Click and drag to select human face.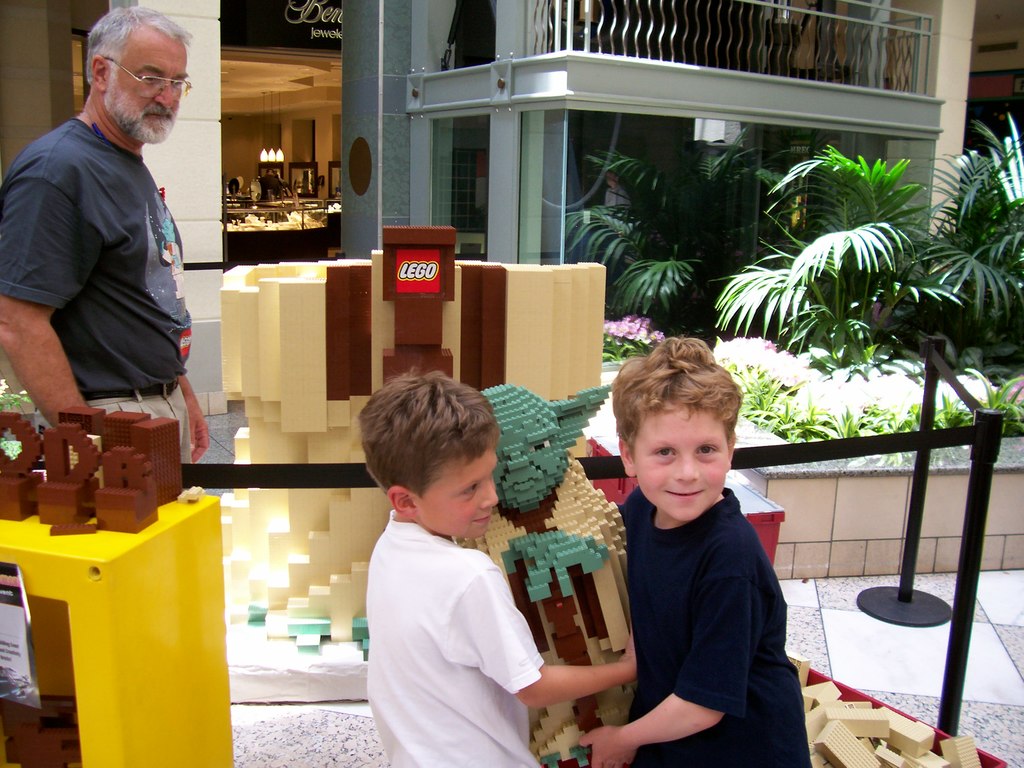
Selection: [x1=110, y1=40, x2=189, y2=142].
